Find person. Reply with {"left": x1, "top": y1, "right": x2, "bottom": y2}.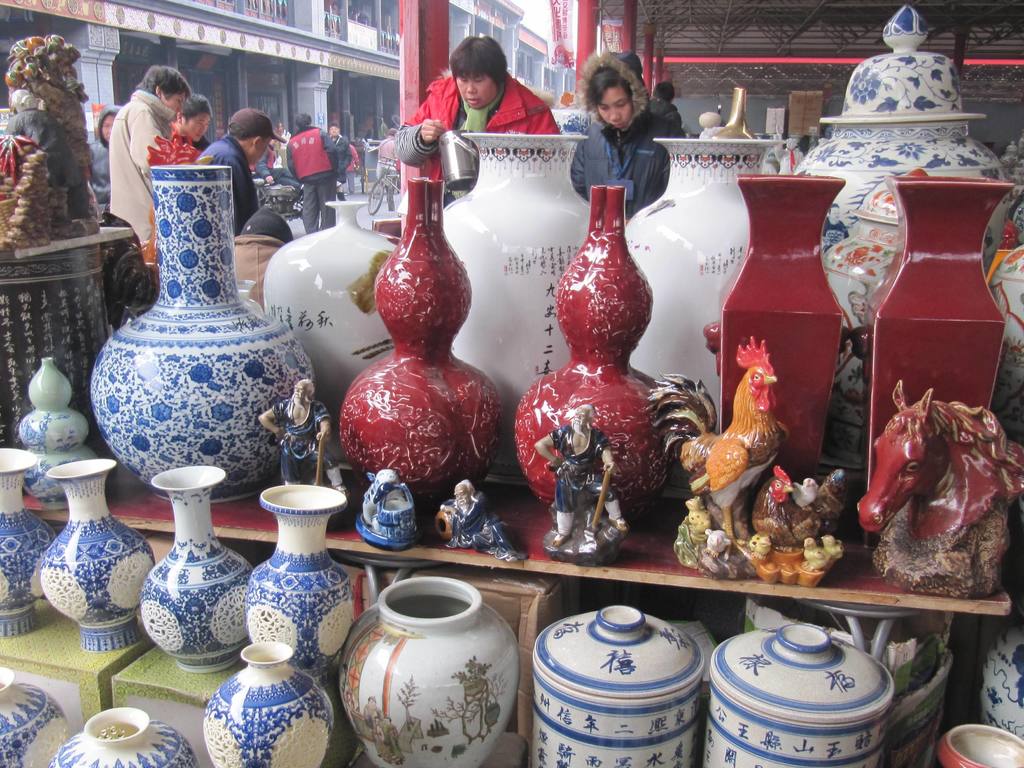
{"left": 652, "top": 80, "right": 687, "bottom": 141}.
